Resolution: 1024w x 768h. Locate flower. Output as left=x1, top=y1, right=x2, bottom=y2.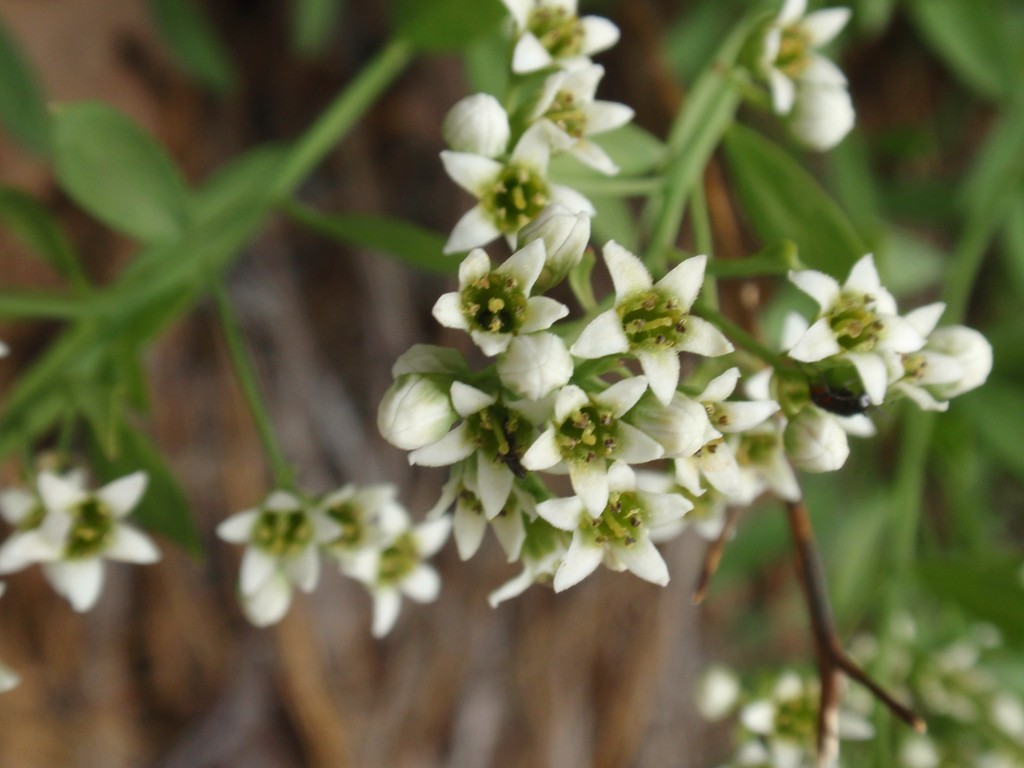
left=484, top=525, right=574, bottom=616.
